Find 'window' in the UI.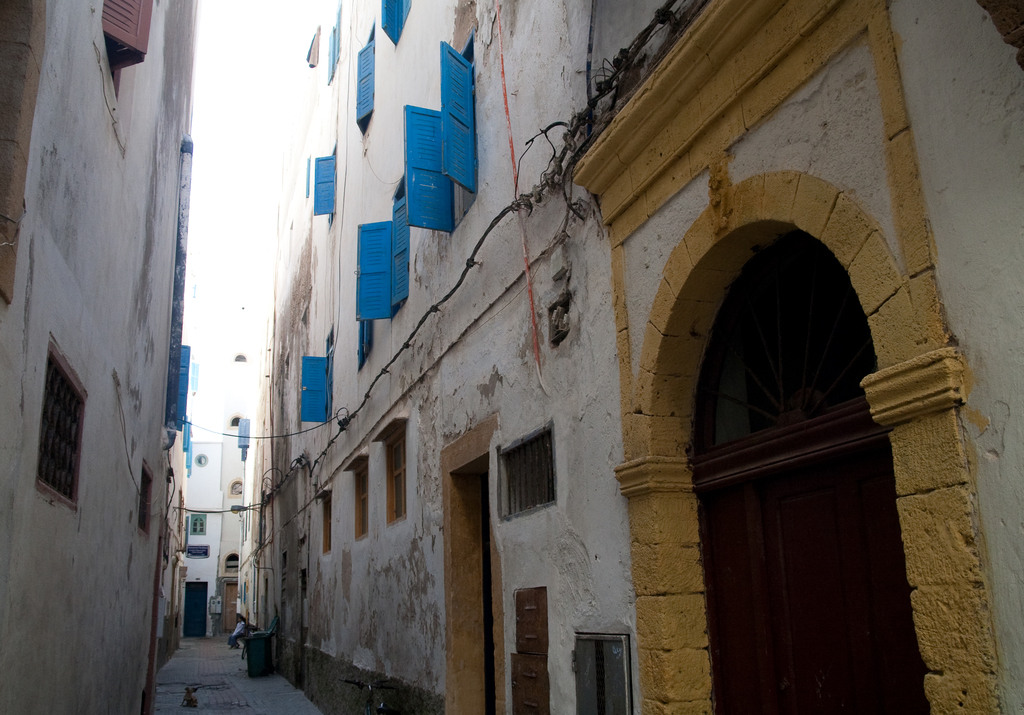
UI element at (left=294, top=334, right=336, bottom=419).
